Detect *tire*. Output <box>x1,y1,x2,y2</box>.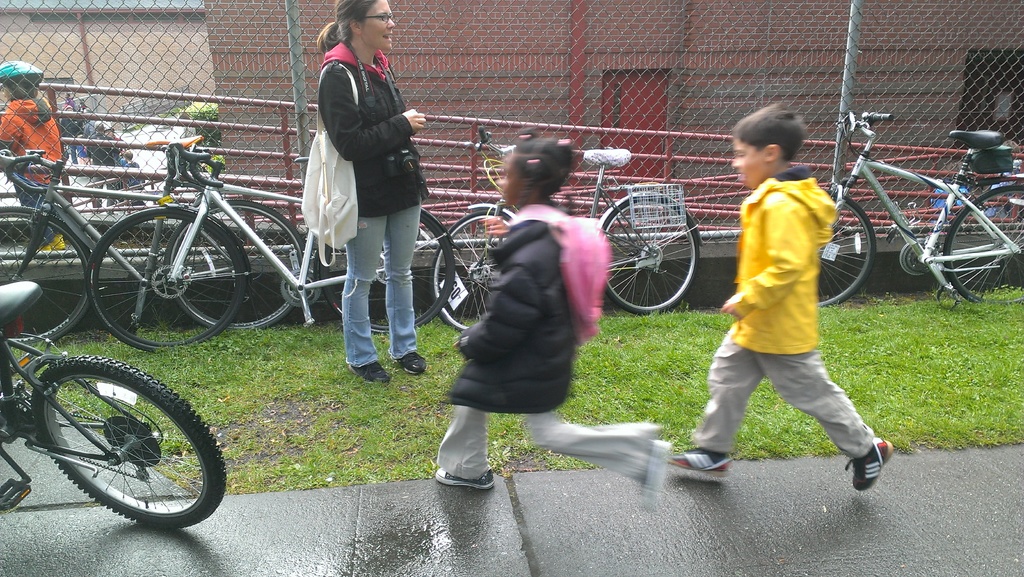
<box>0,204,91,348</box>.
